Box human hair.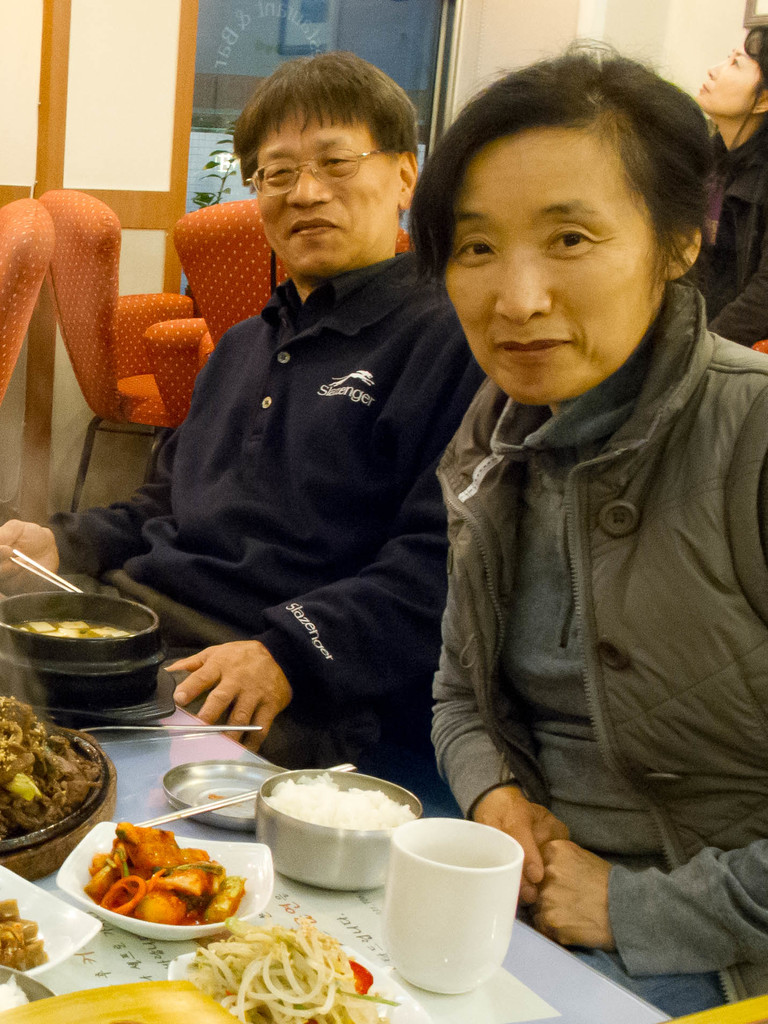
232,52,421,190.
